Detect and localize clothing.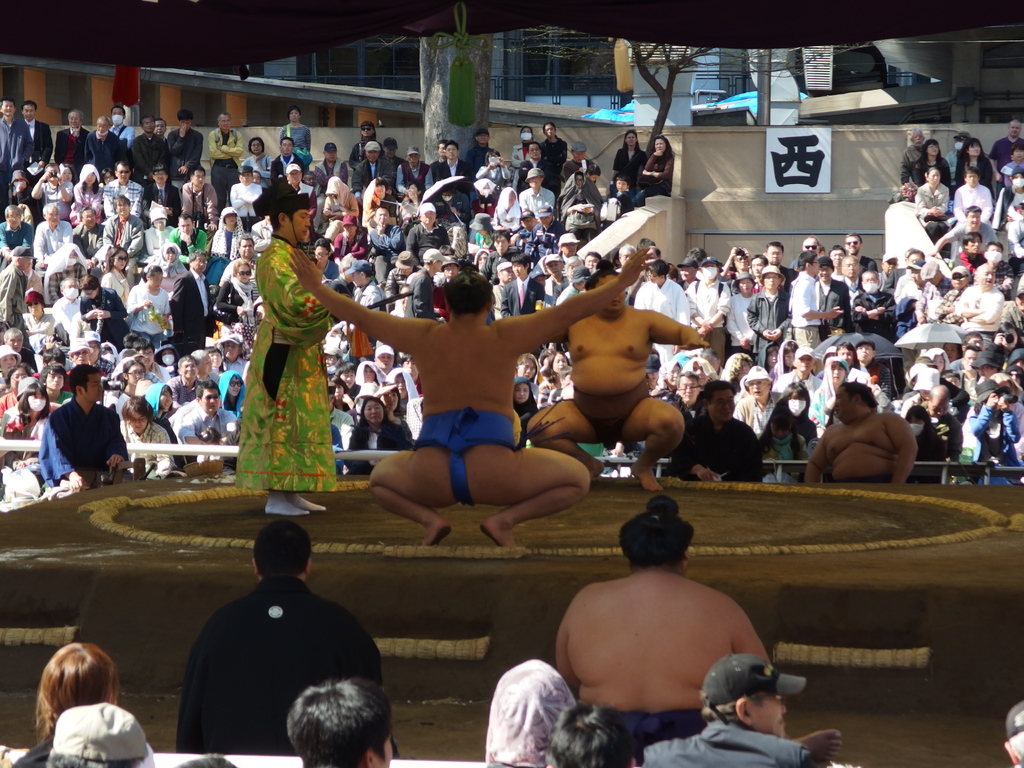
Localized at [left=51, top=299, right=83, bottom=333].
